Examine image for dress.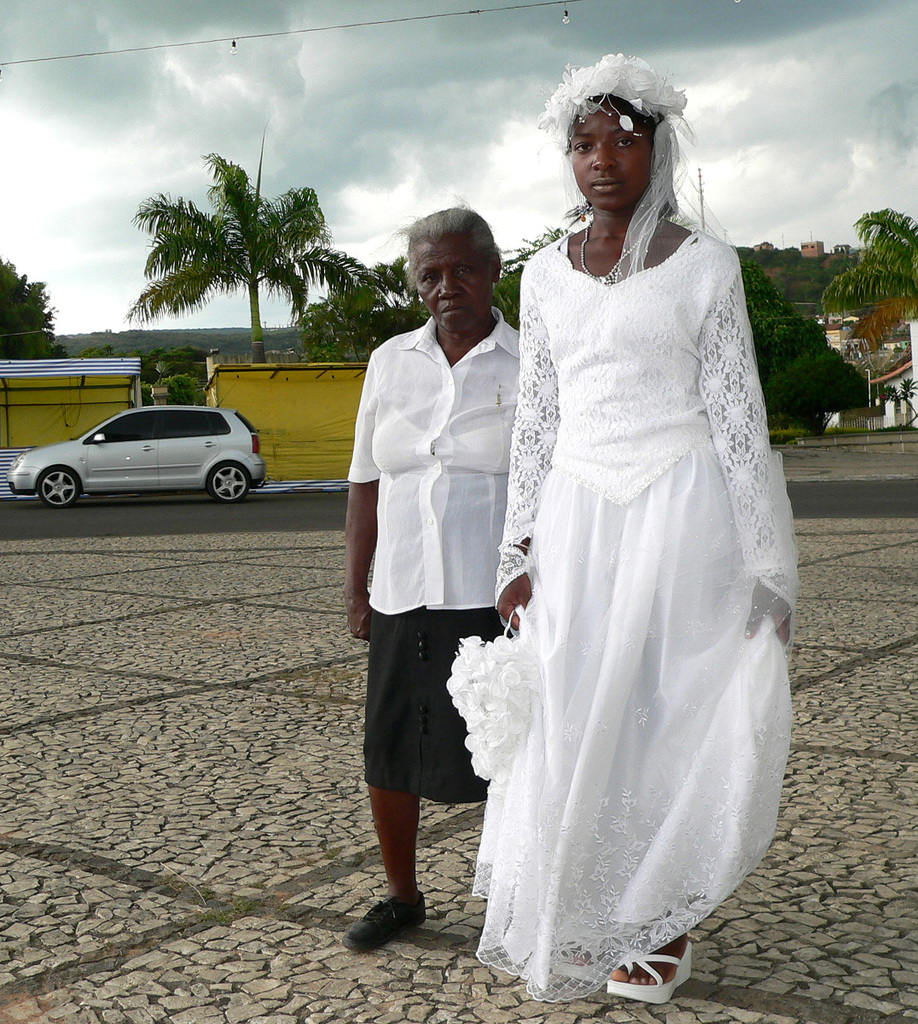
Examination result: (left=443, top=226, right=801, bottom=1006).
